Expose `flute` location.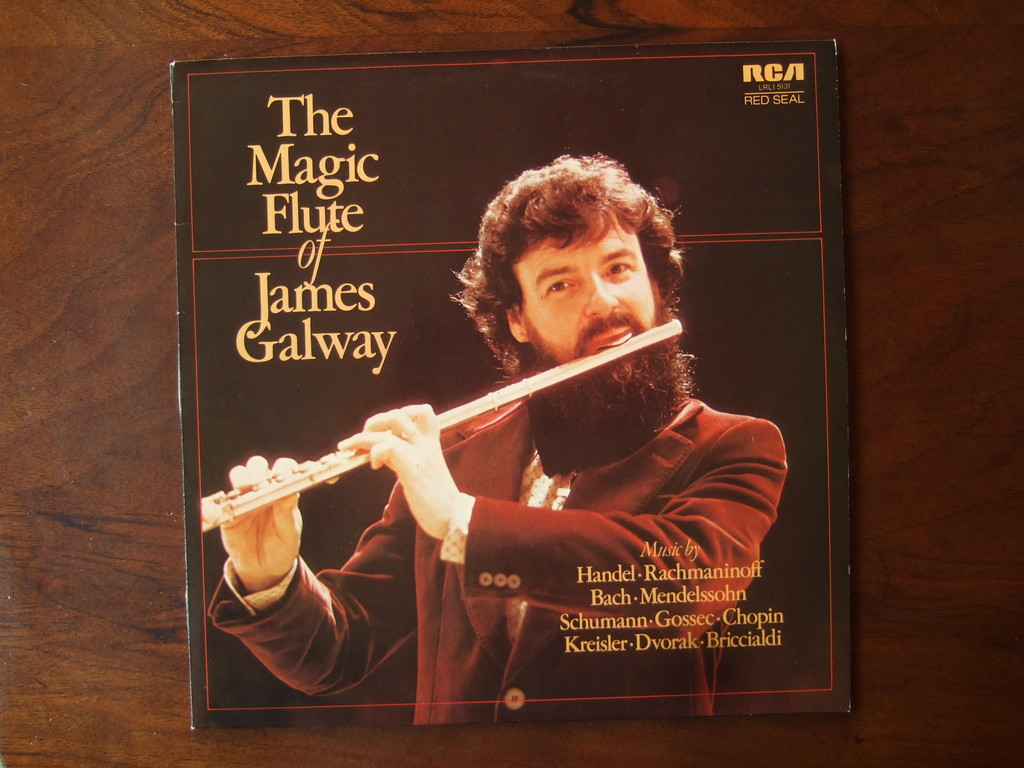
Exposed at rect(198, 319, 684, 531).
